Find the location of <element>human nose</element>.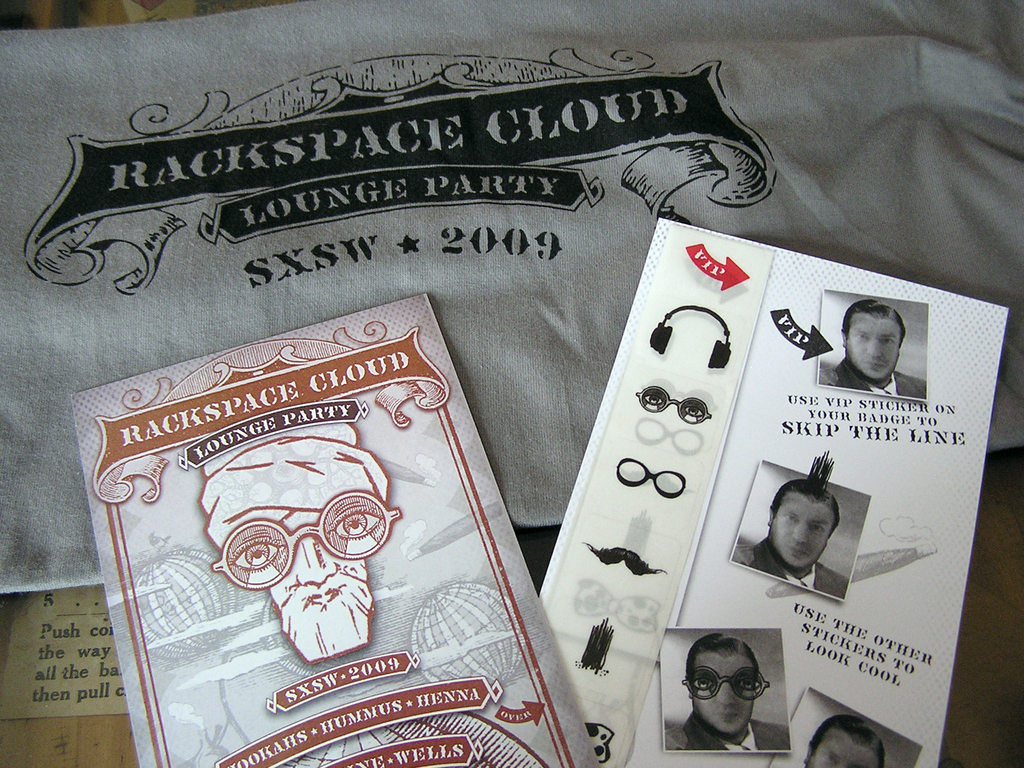
Location: detection(862, 338, 879, 359).
